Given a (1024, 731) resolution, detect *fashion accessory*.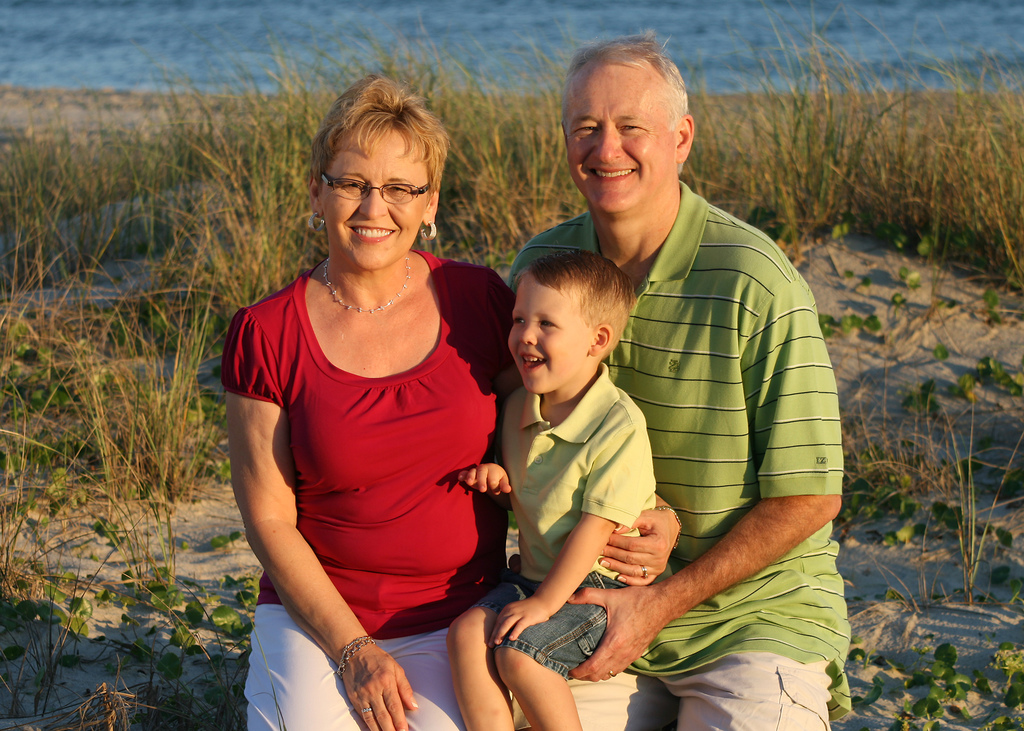
x1=319, y1=249, x2=412, y2=317.
